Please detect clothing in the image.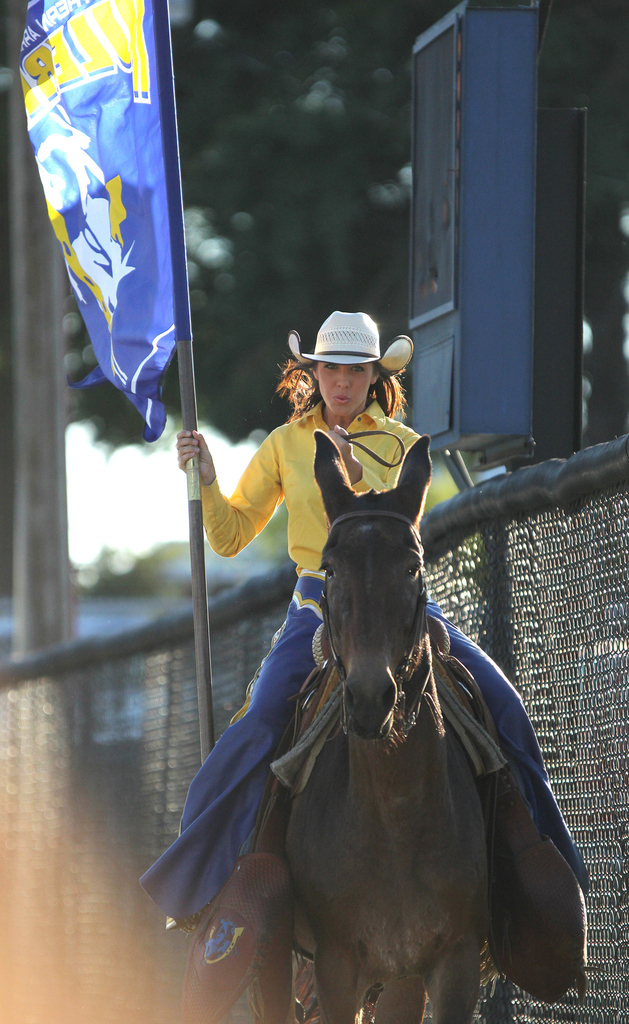
rect(189, 357, 543, 983).
